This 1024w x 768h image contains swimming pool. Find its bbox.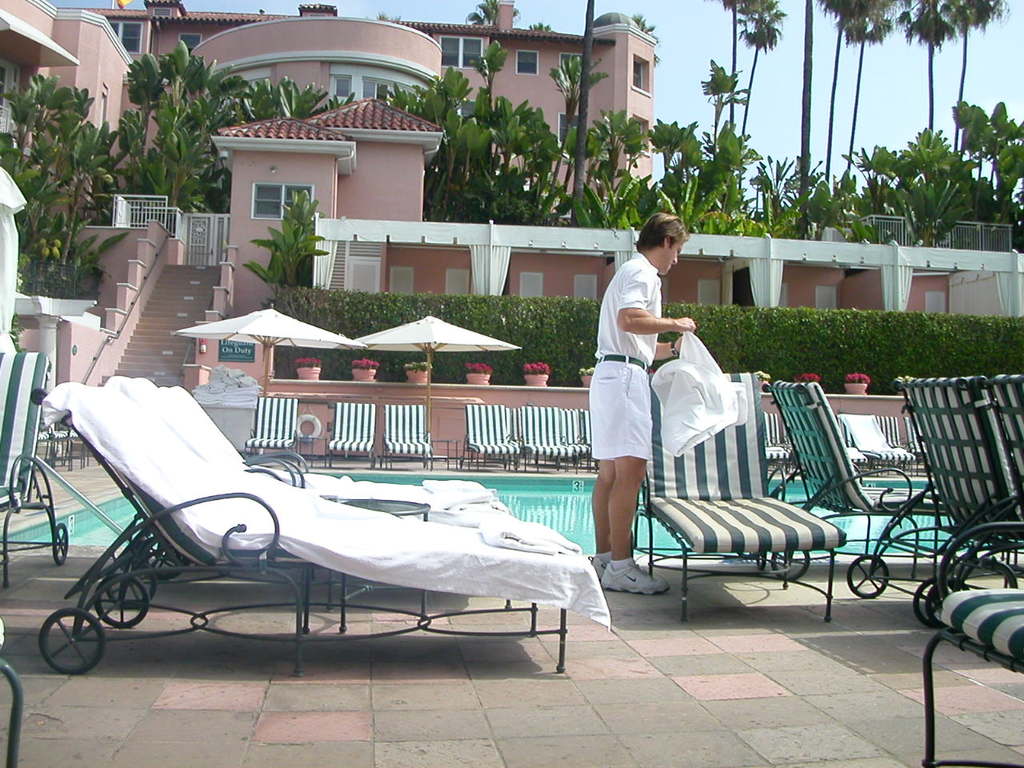
<bbox>1, 473, 1023, 554</bbox>.
